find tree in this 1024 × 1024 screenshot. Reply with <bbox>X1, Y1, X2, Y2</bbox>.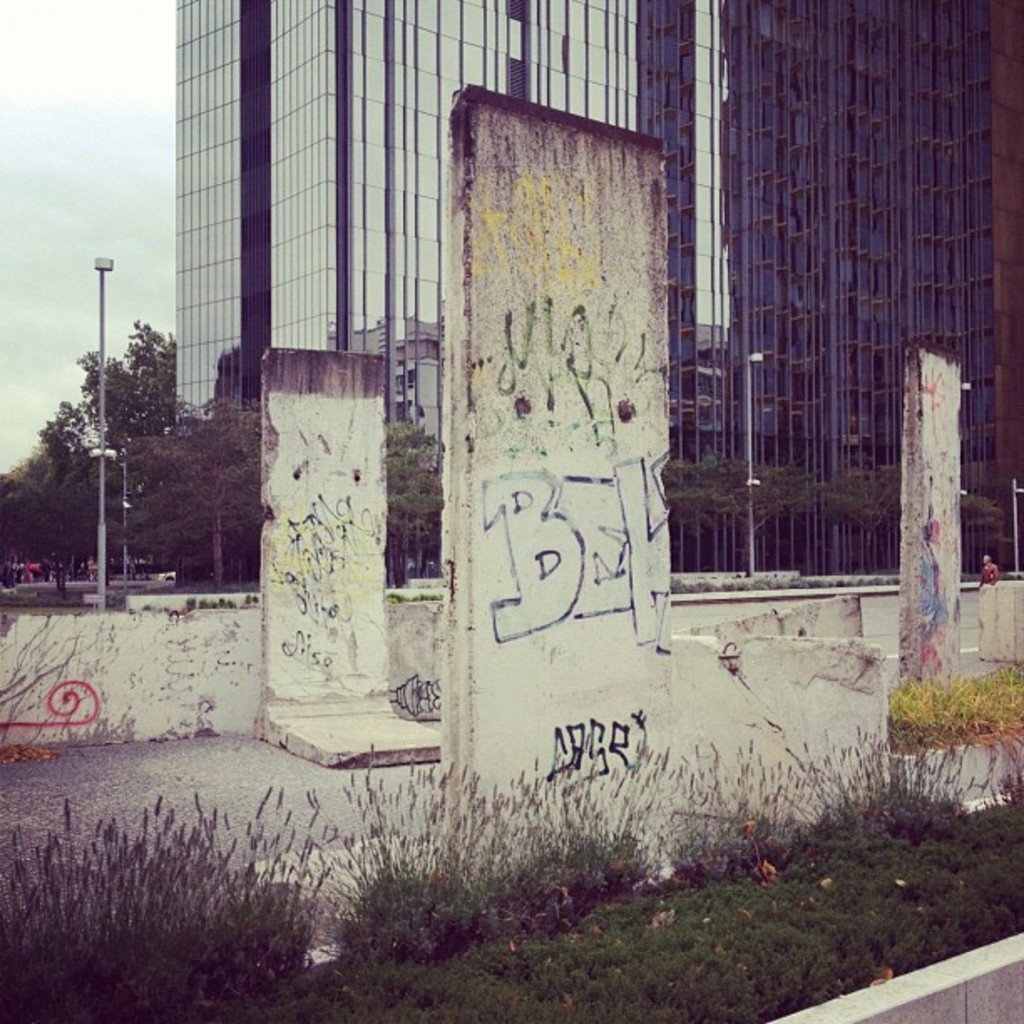
<bbox>378, 400, 463, 591</bbox>.
